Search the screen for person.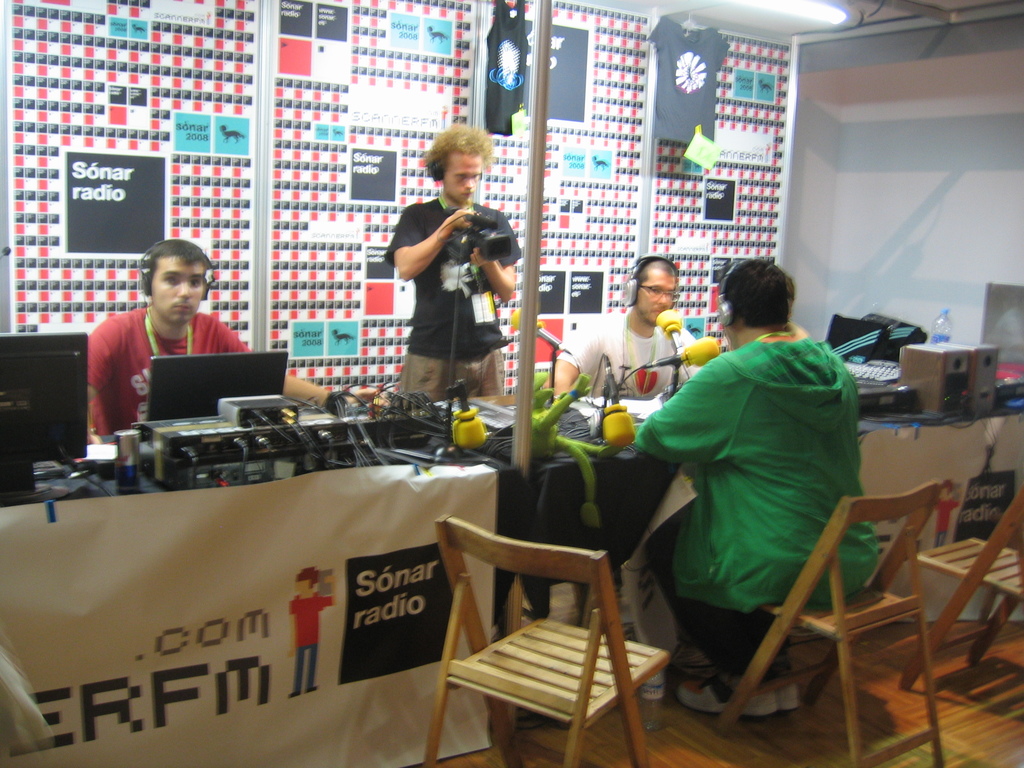
Found at {"left": 556, "top": 252, "right": 701, "bottom": 401}.
